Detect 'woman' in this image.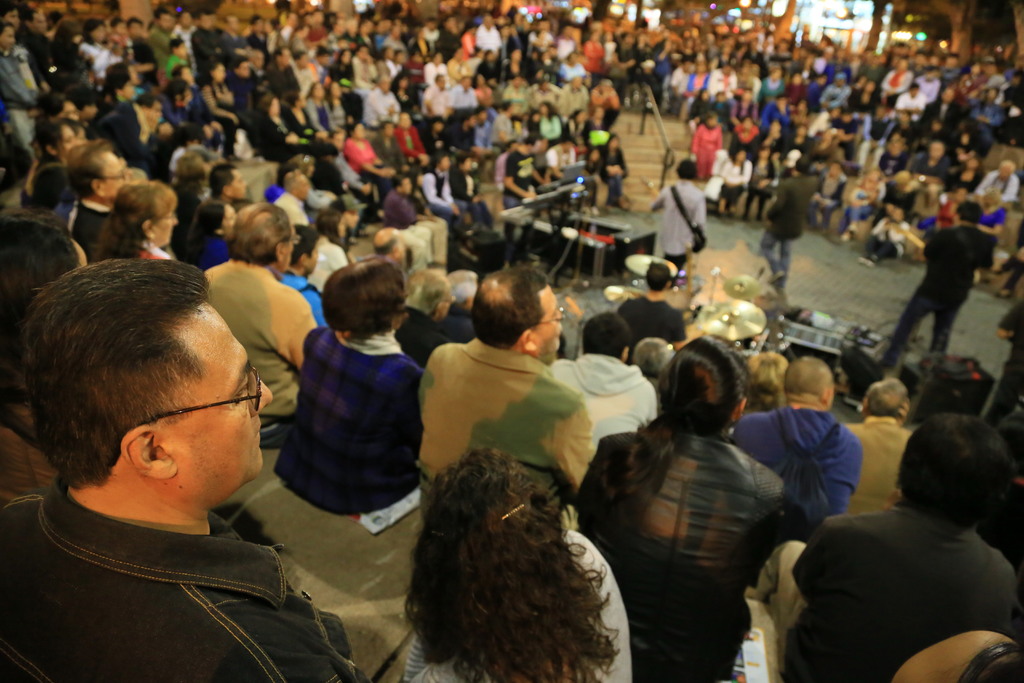
Detection: BBox(61, 173, 186, 262).
